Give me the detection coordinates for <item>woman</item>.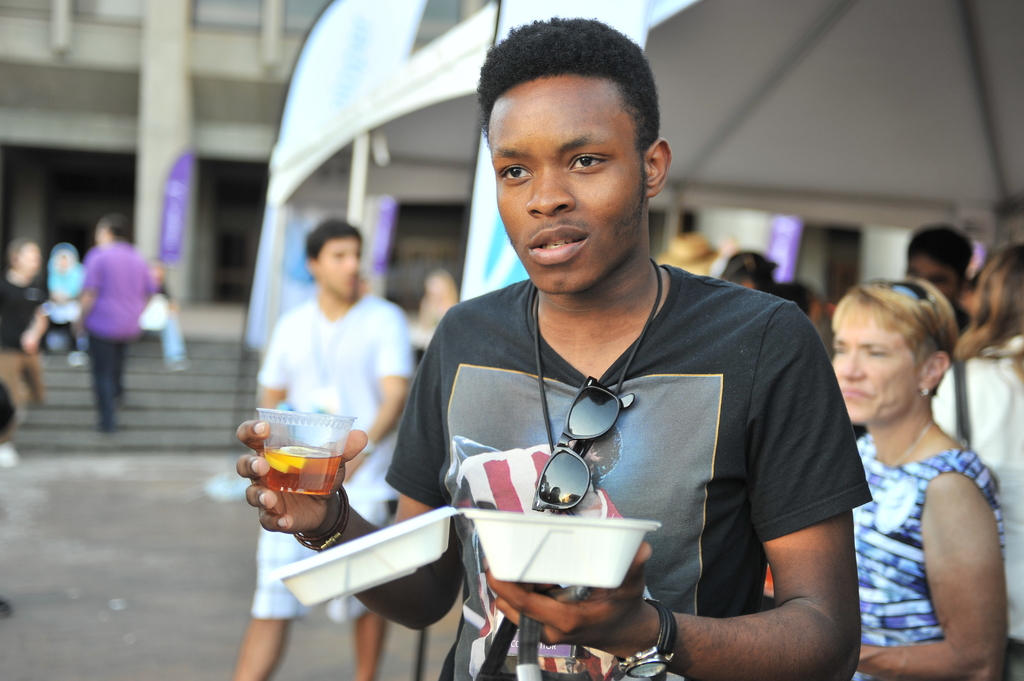
rect(45, 241, 85, 365).
